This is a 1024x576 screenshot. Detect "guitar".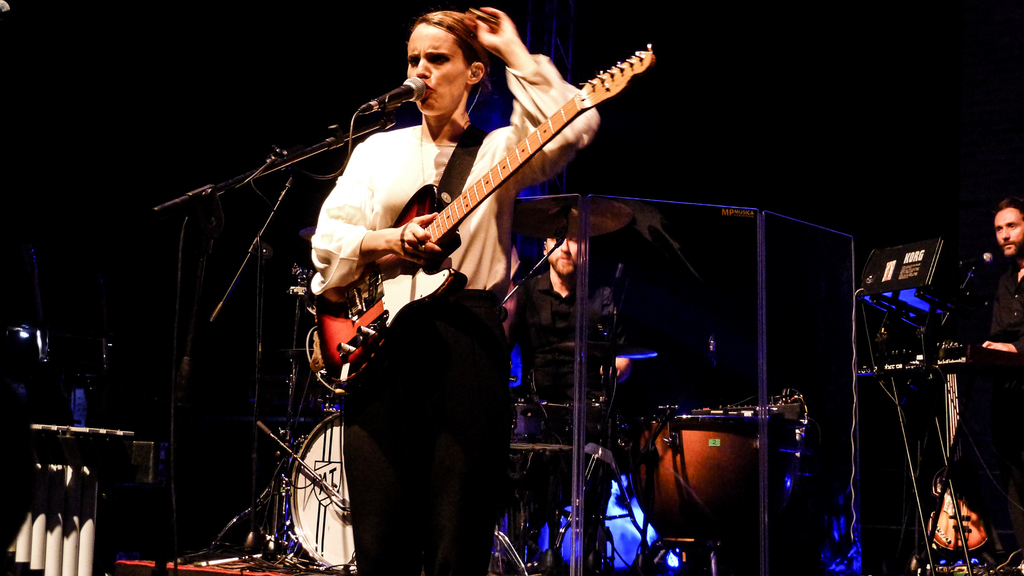
bbox=(927, 365, 998, 563).
